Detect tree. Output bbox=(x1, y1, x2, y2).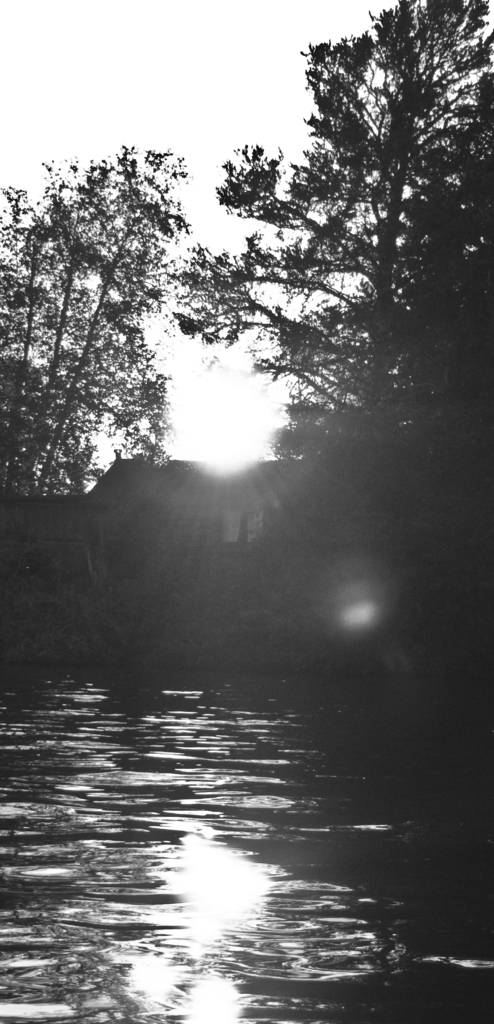
bbox=(0, 134, 206, 516).
